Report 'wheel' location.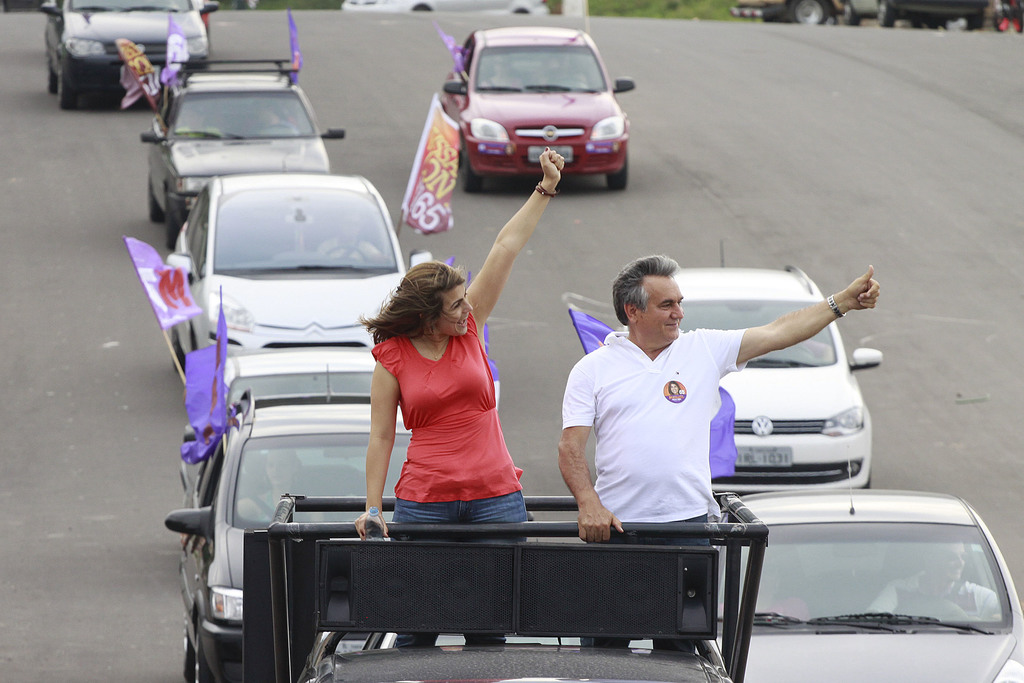
Report: <box>605,156,627,190</box>.
